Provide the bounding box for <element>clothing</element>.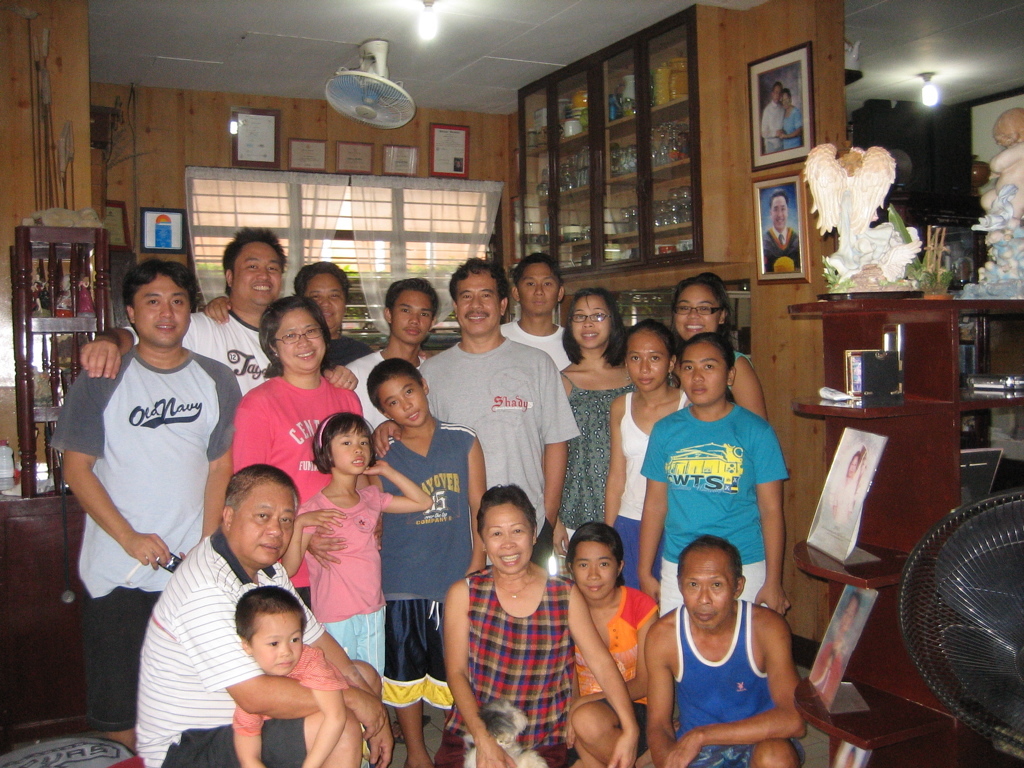
box=[564, 583, 661, 767].
